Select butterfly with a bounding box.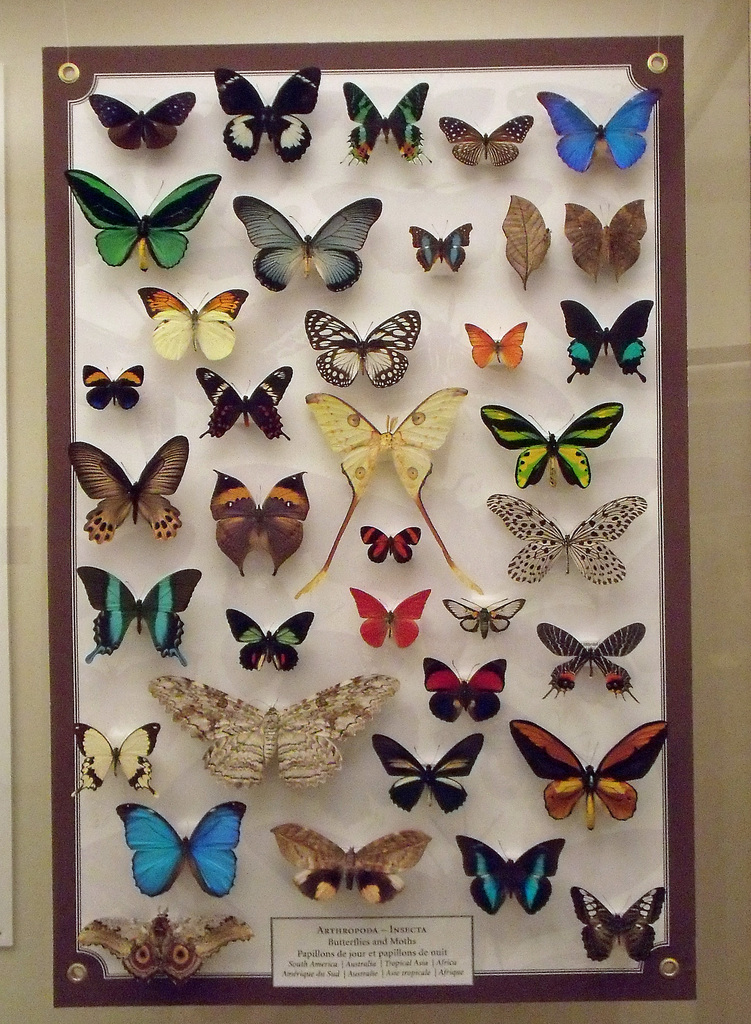
select_region(216, 467, 309, 577).
